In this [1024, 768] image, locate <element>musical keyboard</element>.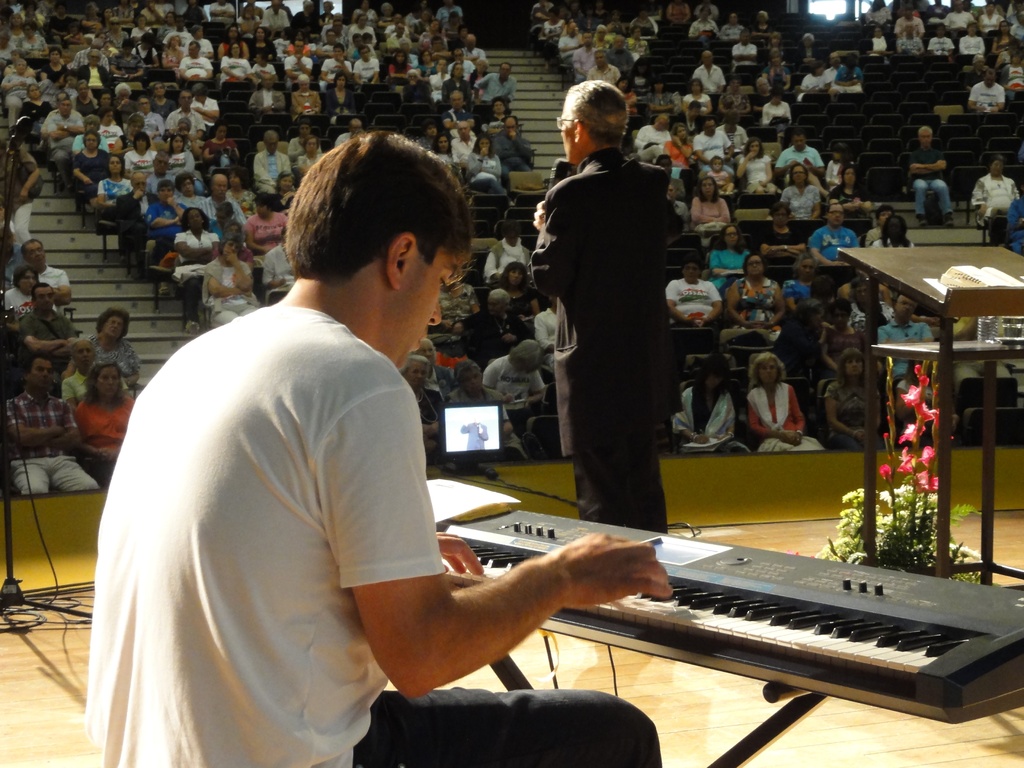
Bounding box: <box>363,525,1023,723</box>.
